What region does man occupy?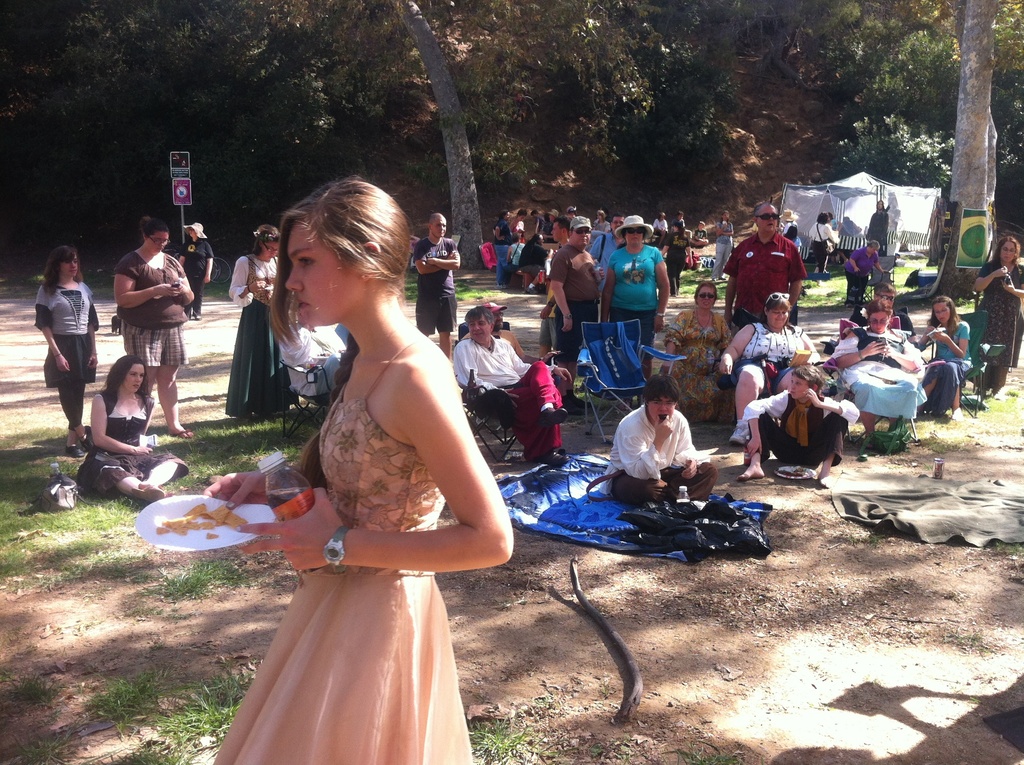
[x1=448, y1=303, x2=579, y2=466].
